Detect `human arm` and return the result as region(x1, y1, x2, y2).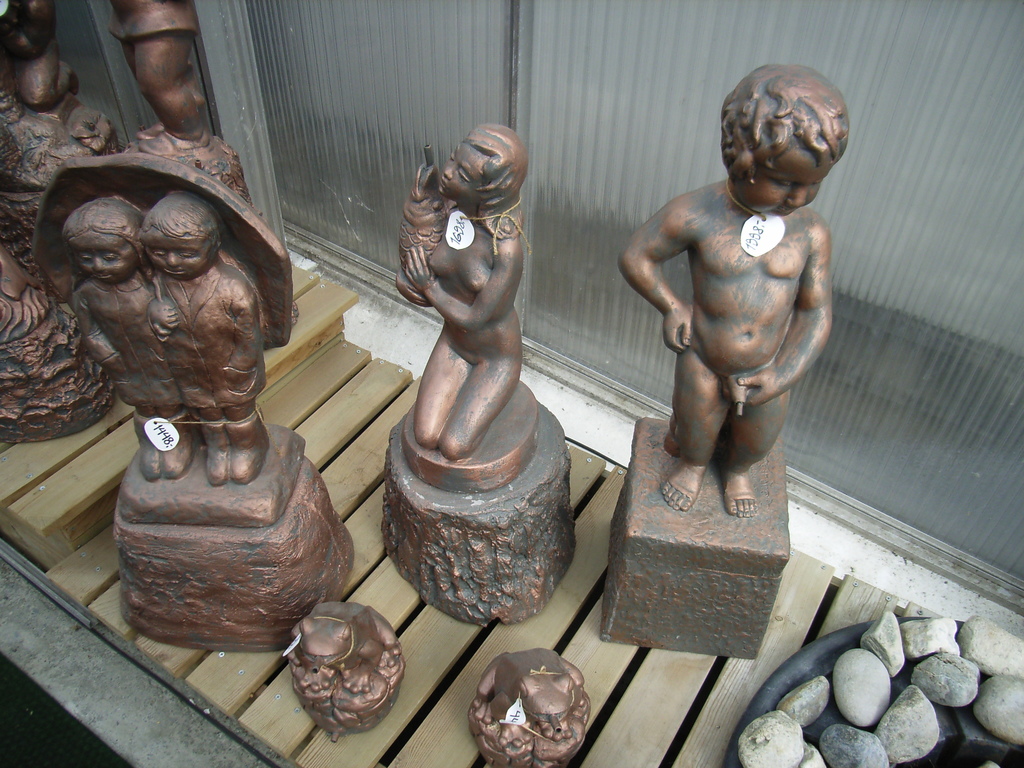
region(625, 198, 707, 323).
